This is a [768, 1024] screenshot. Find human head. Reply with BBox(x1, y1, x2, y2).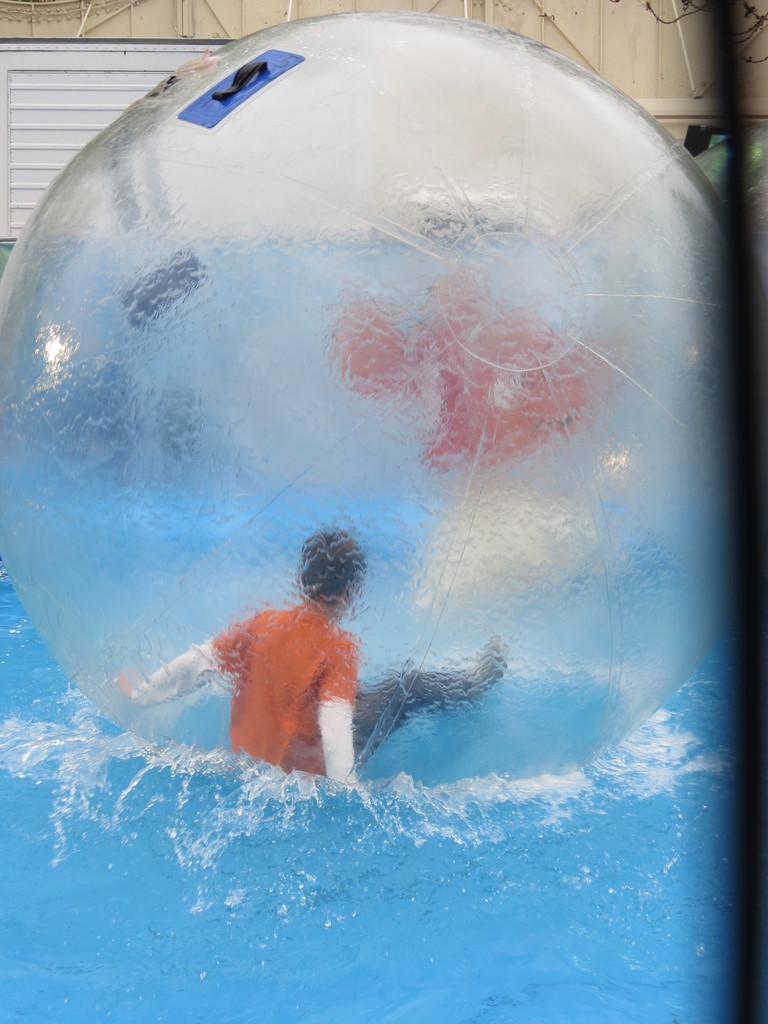
BBox(291, 523, 362, 610).
